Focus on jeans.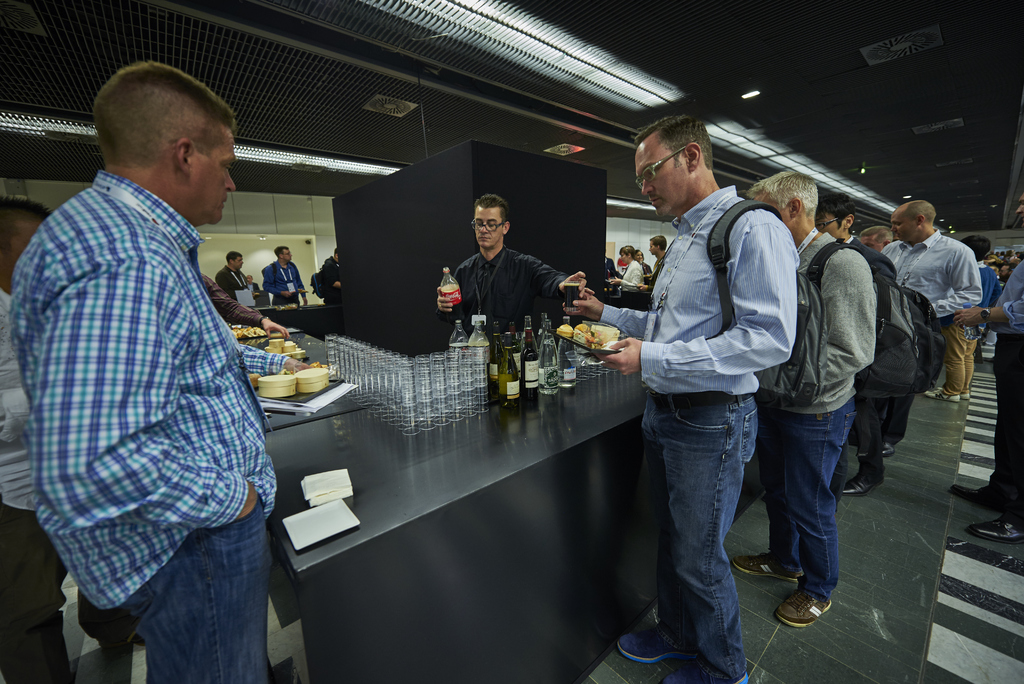
Focused at {"left": 119, "top": 499, "right": 270, "bottom": 683}.
